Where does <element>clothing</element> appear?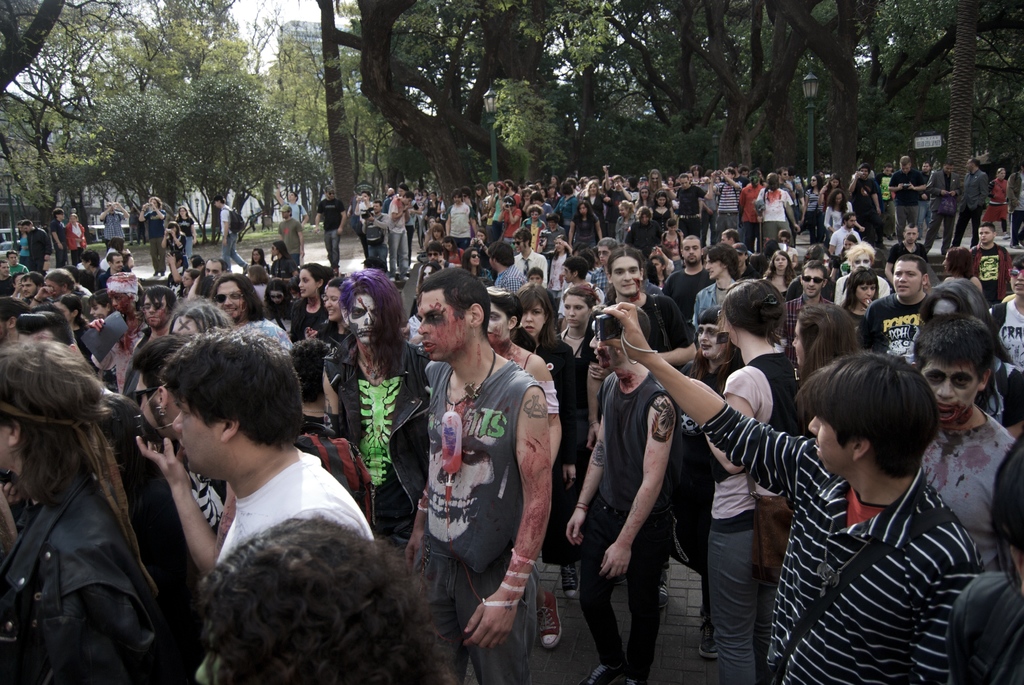
Appears at crop(929, 417, 1023, 559).
